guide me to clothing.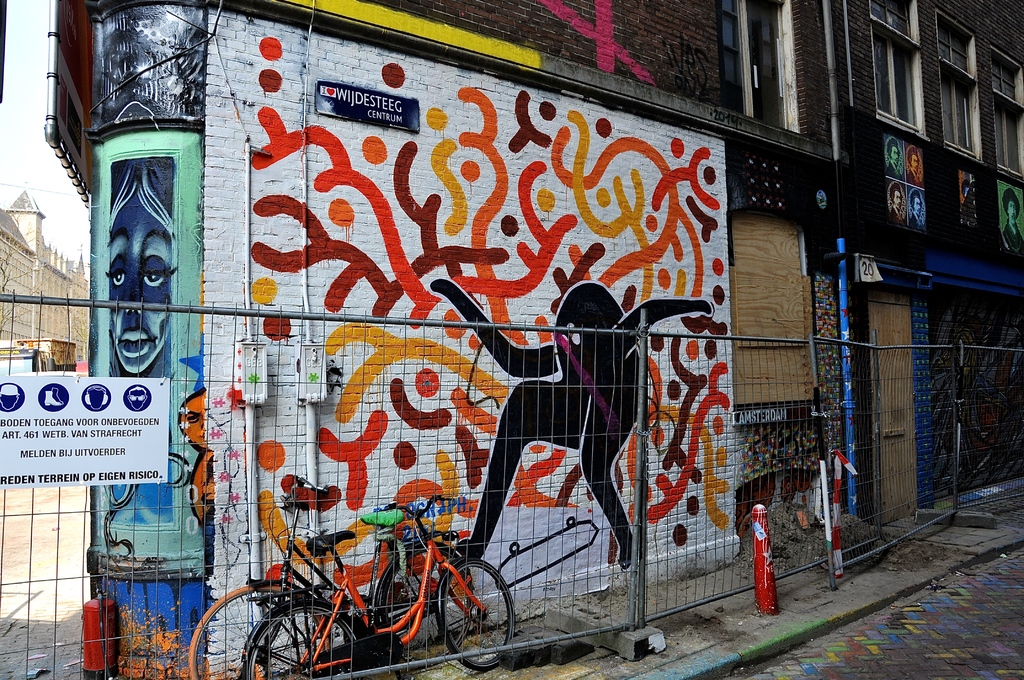
Guidance: 962/187/978/223.
